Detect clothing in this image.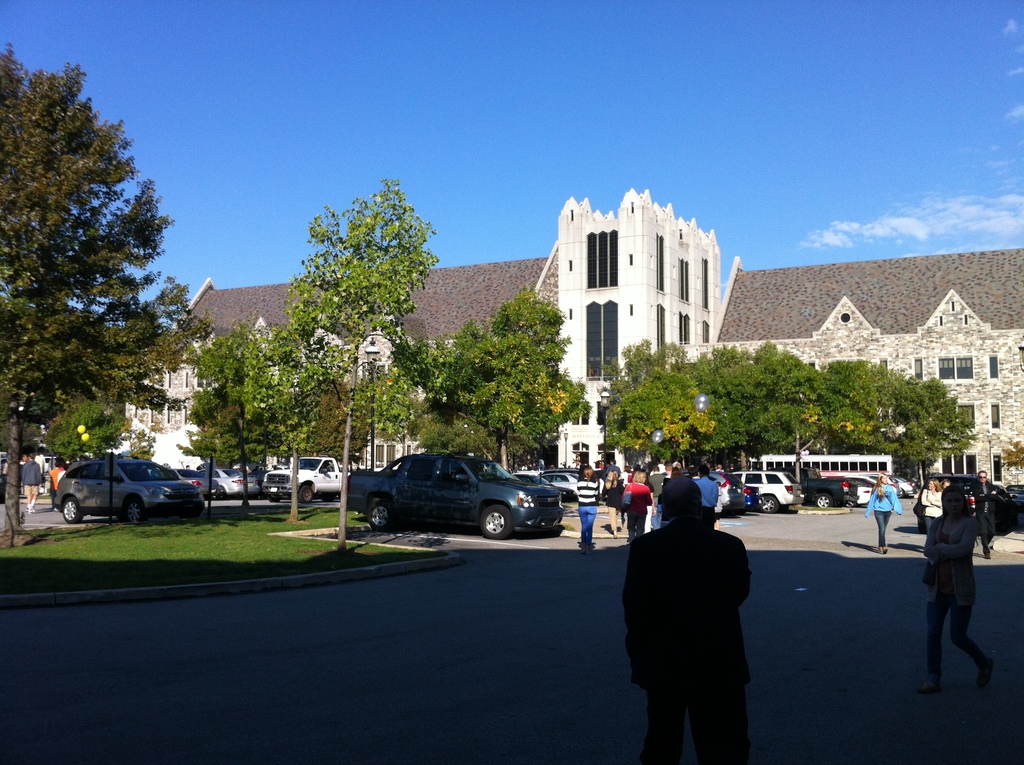
Detection: x1=595, y1=474, x2=625, y2=512.
